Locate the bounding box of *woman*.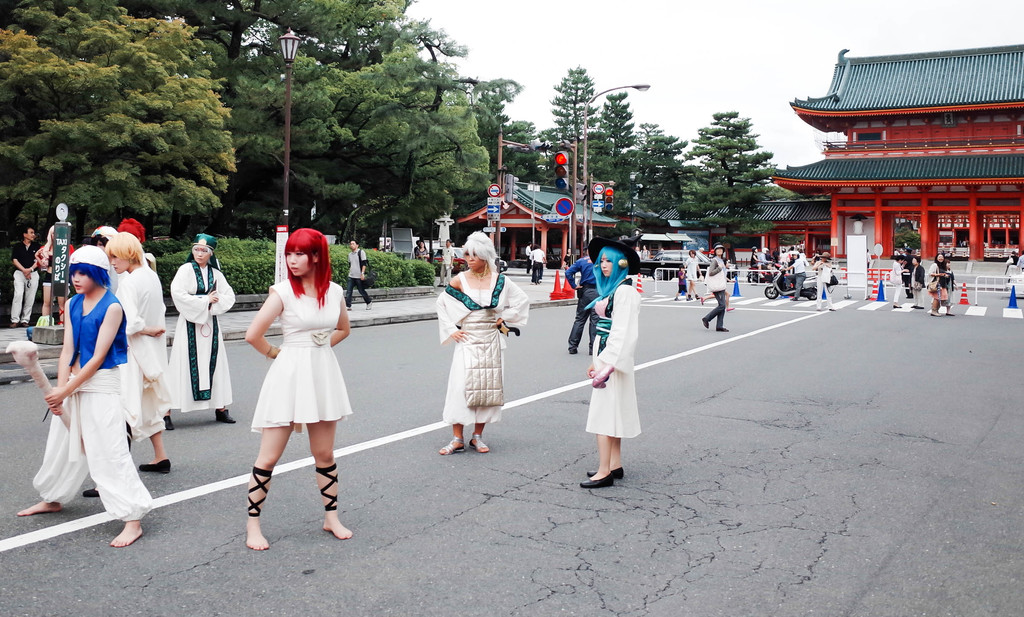
Bounding box: 927/250/951/316.
